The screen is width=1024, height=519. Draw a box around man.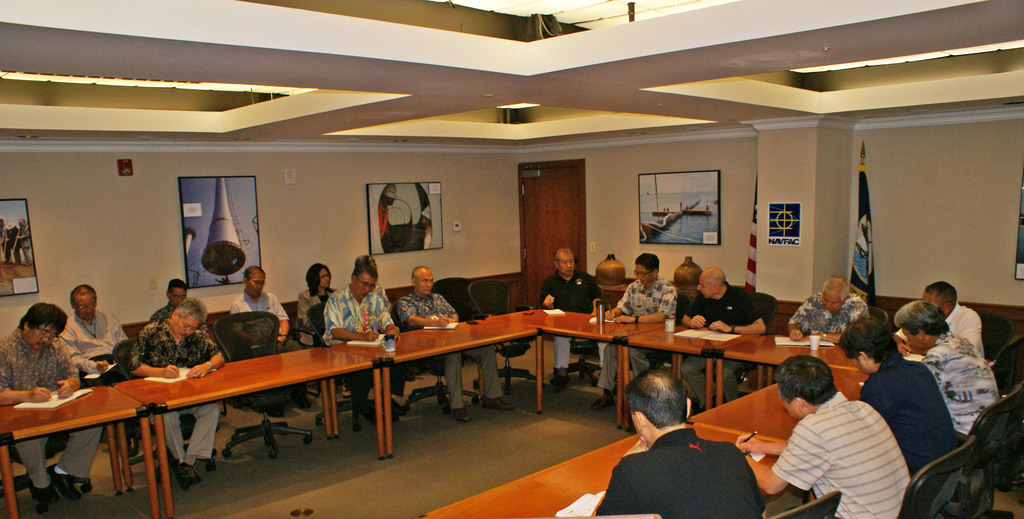
(x1=0, y1=301, x2=102, y2=505).
